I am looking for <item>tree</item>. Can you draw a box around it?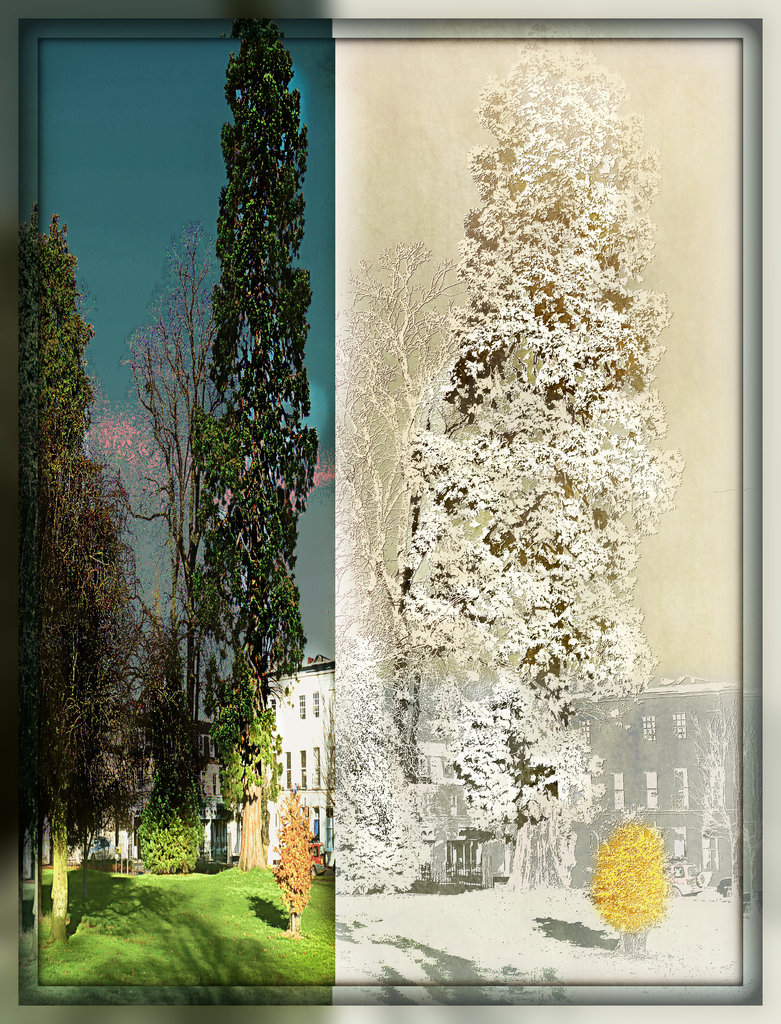
Sure, the bounding box is region(20, 204, 181, 928).
